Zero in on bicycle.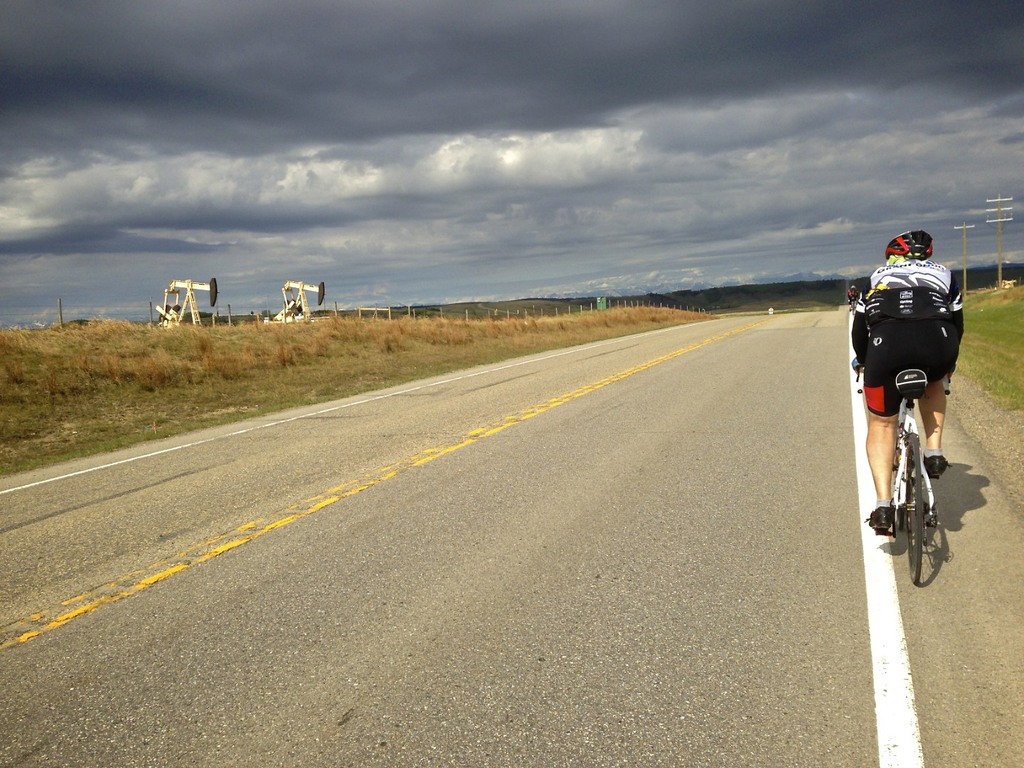
Zeroed in: [856,372,942,585].
